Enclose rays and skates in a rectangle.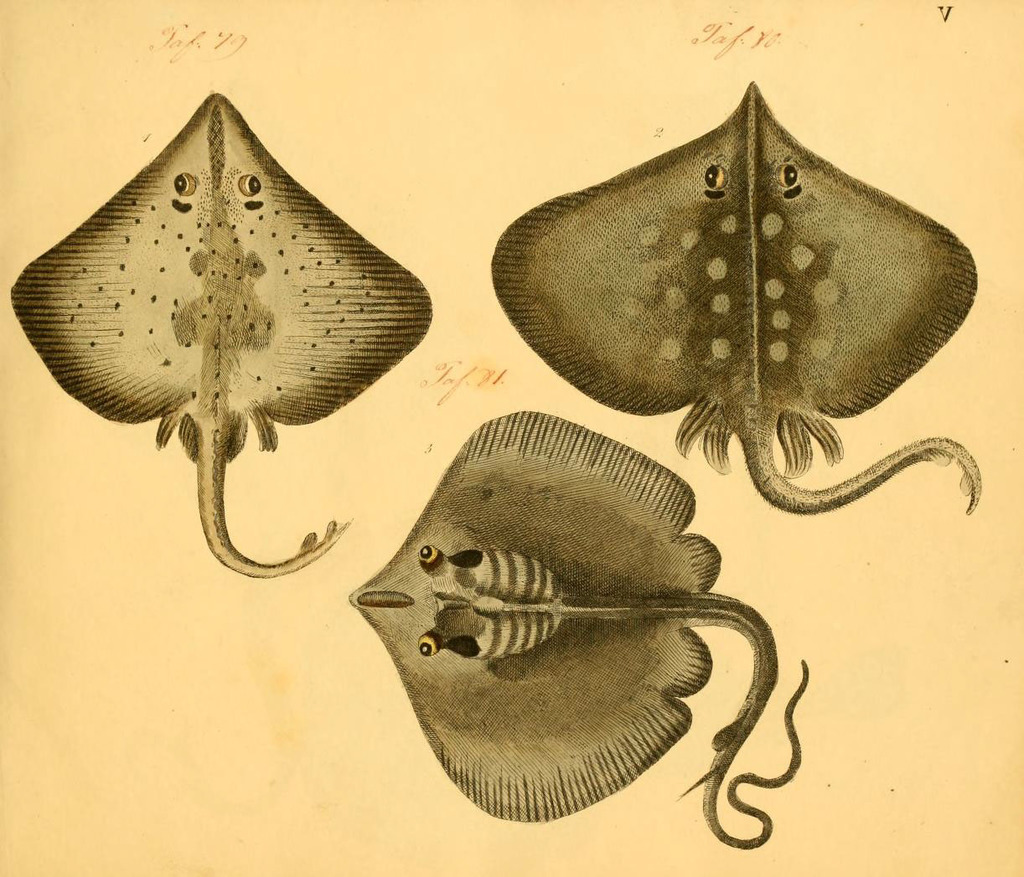
bbox=(8, 85, 436, 584).
